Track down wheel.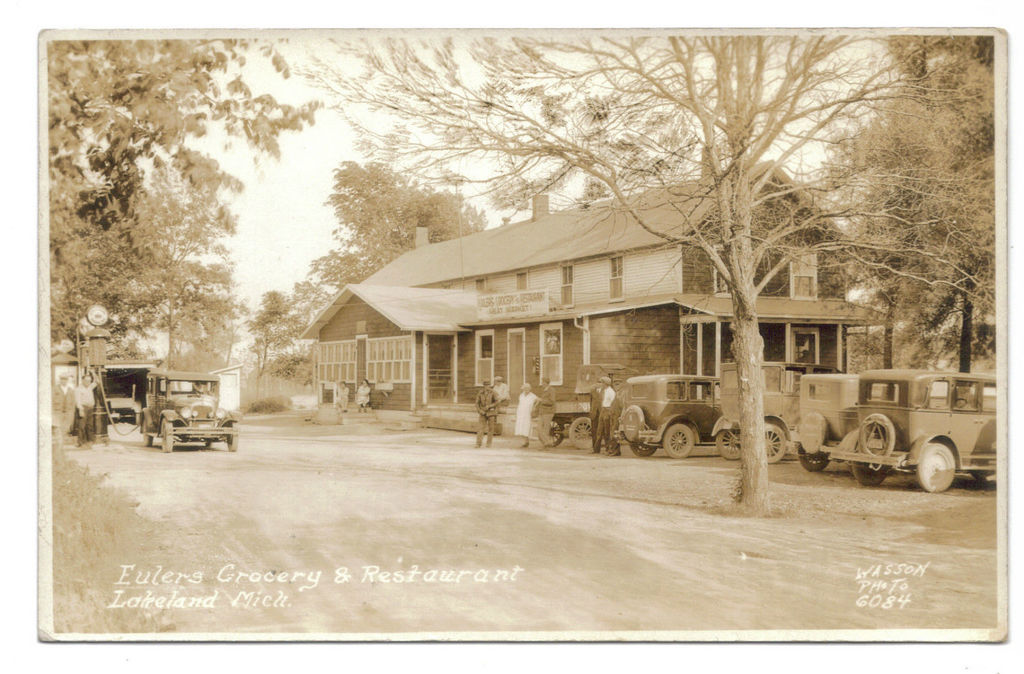
Tracked to (661,424,695,458).
